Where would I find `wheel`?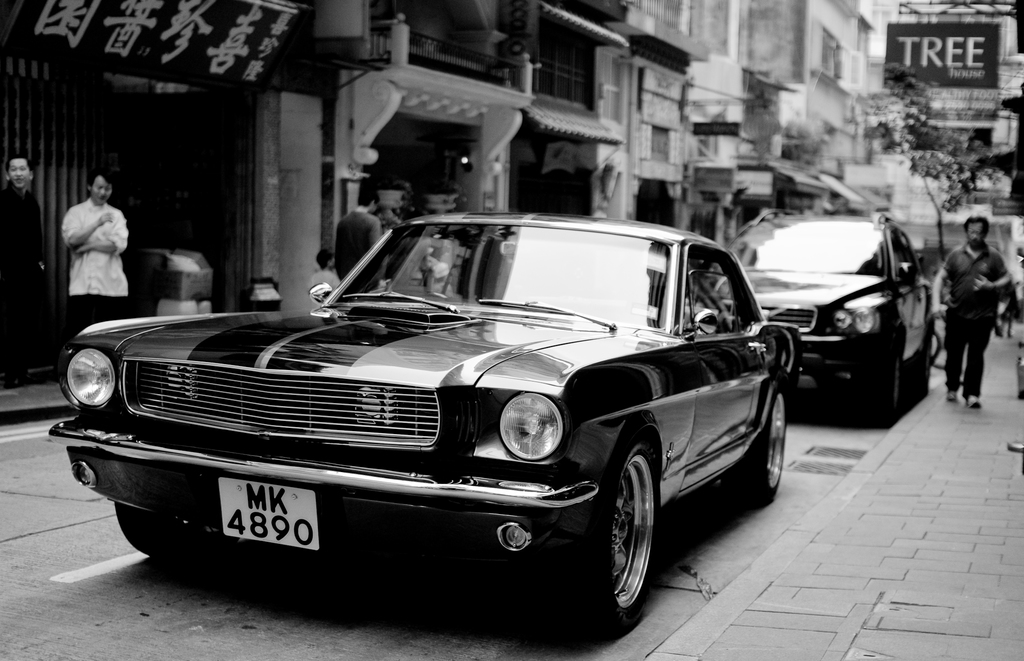
At {"left": 866, "top": 356, "right": 897, "bottom": 422}.
